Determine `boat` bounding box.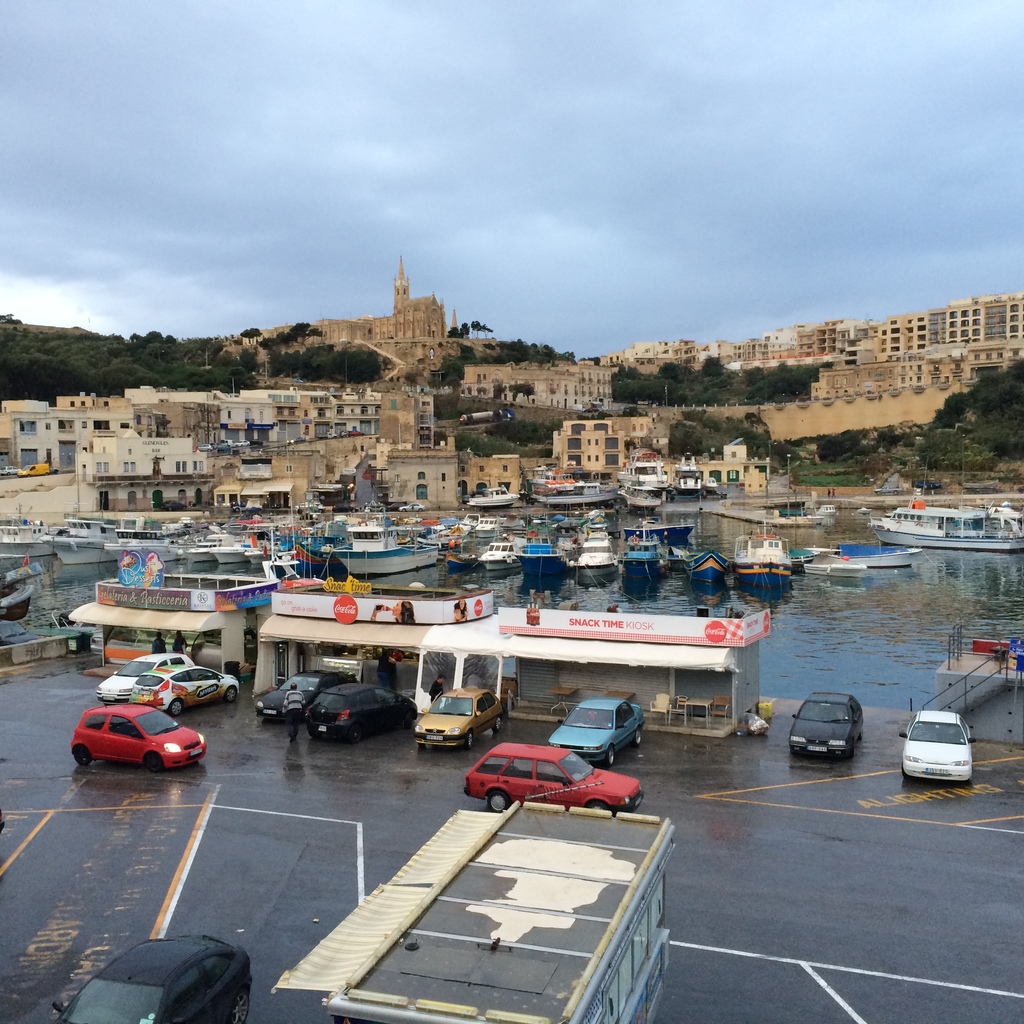
Determined: left=874, top=488, right=1023, bottom=555.
